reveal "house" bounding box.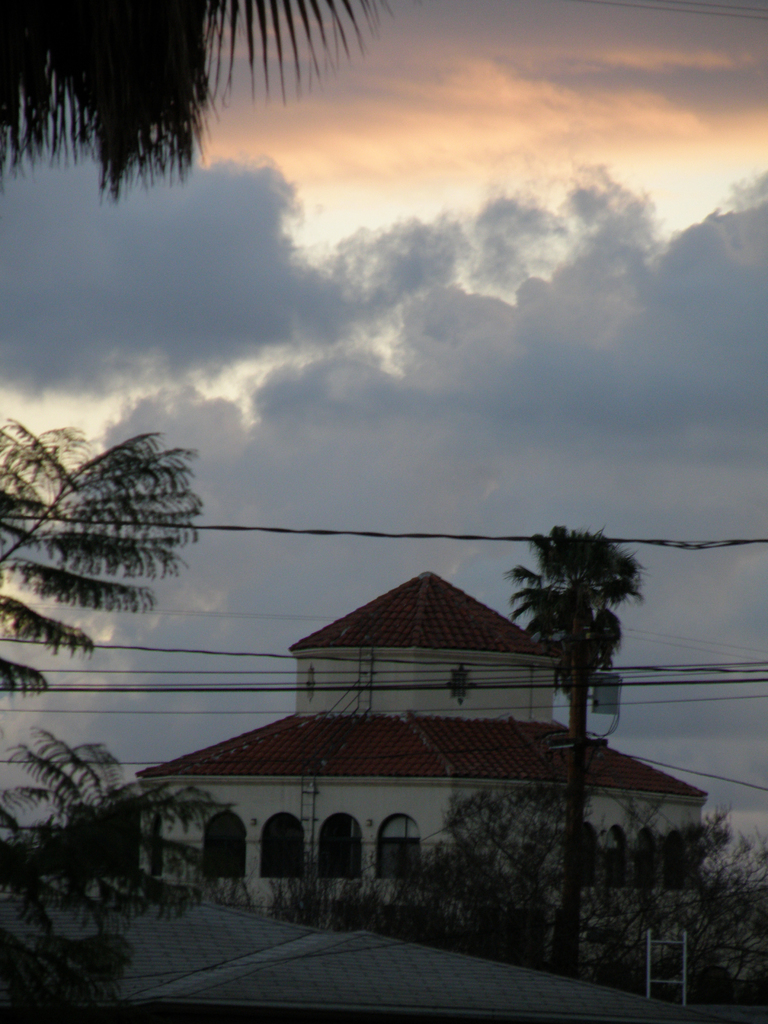
Revealed: [x1=162, y1=550, x2=669, y2=894].
